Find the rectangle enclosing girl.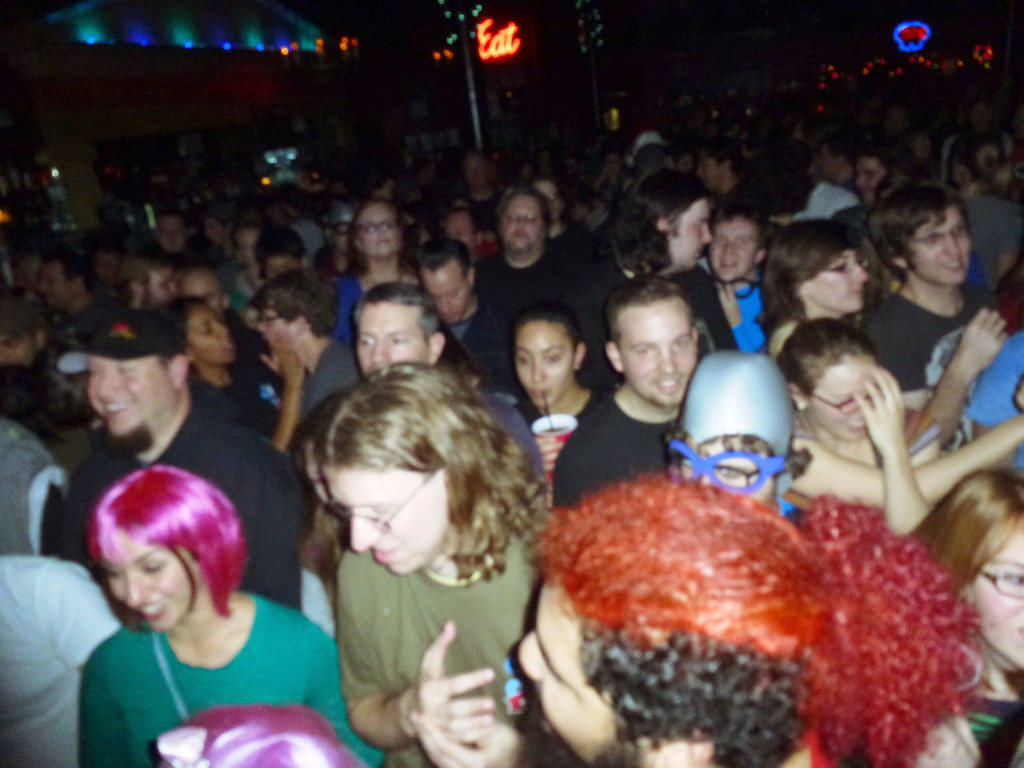
BBox(77, 465, 391, 767).
